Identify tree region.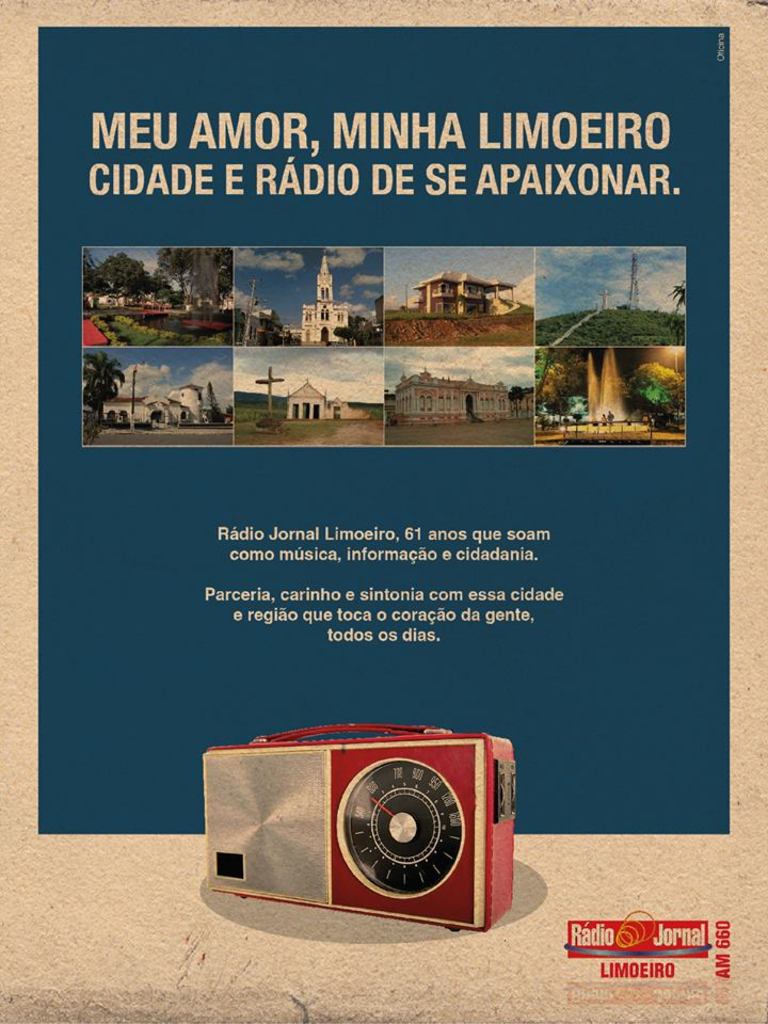
Region: 626,374,673,443.
